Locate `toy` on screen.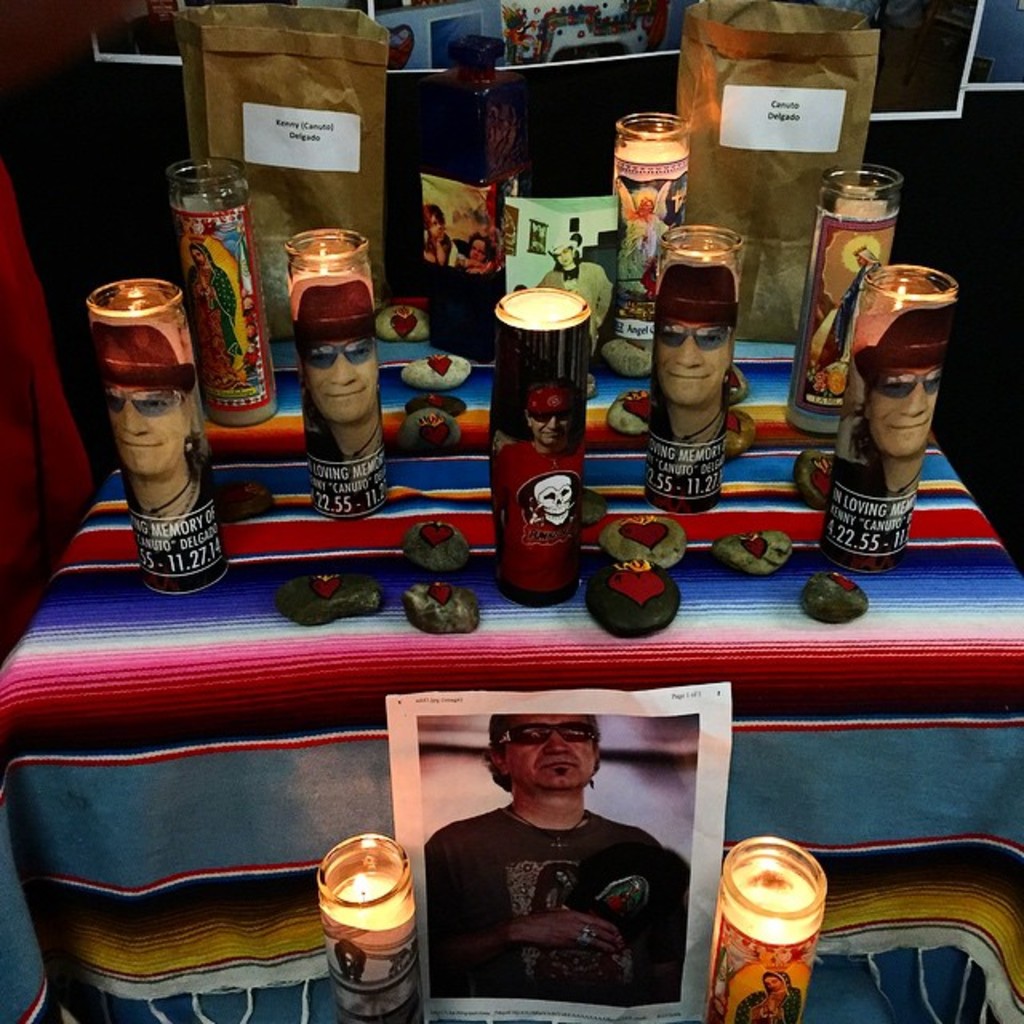
On screen at {"x1": 272, "y1": 565, "x2": 379, "y2": 632}.
